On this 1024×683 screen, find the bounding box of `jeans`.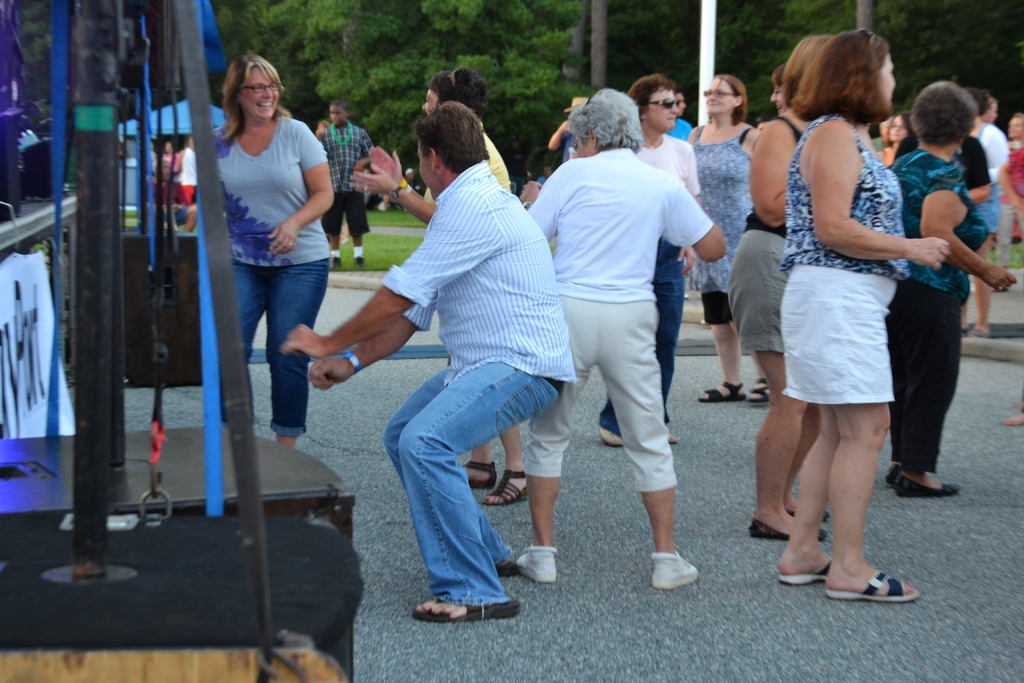
Bounding box: crop(789, 259, 905, 402).
